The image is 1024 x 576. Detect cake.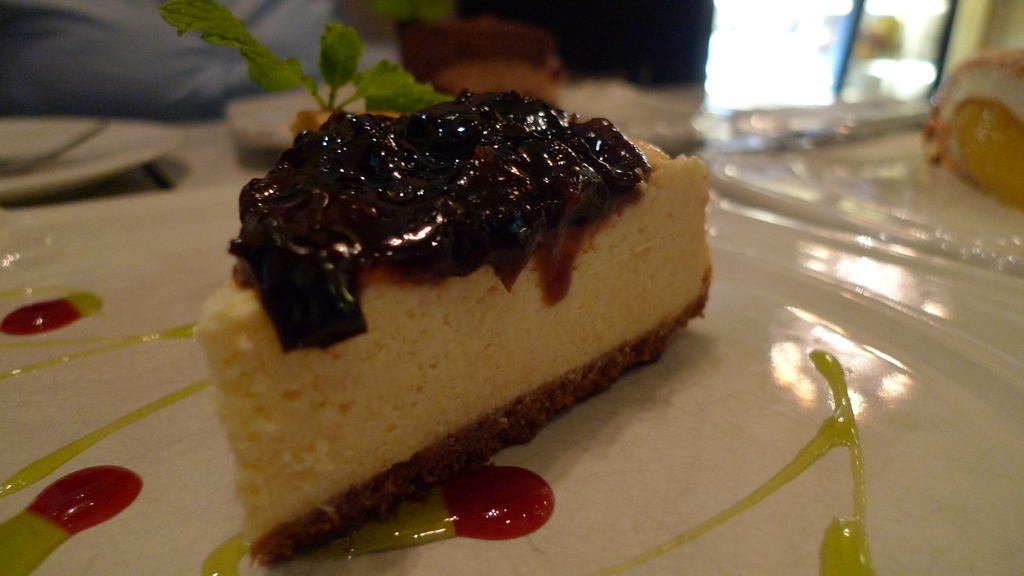
Detection: 925,47,1023,204.
